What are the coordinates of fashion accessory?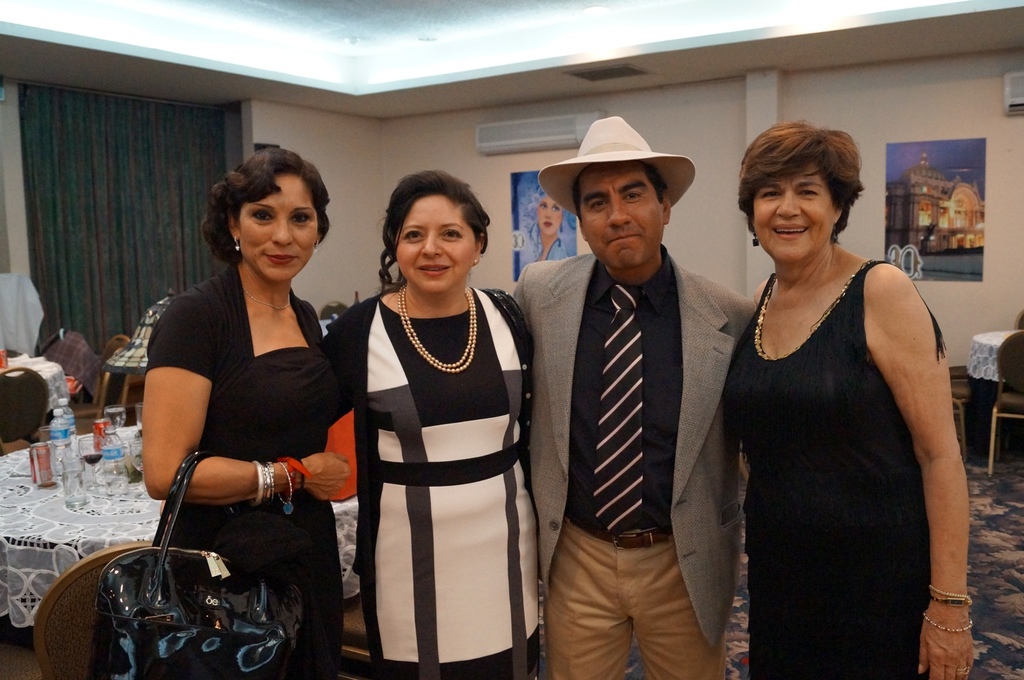
<region>480, 286, 532, 453</region>.
